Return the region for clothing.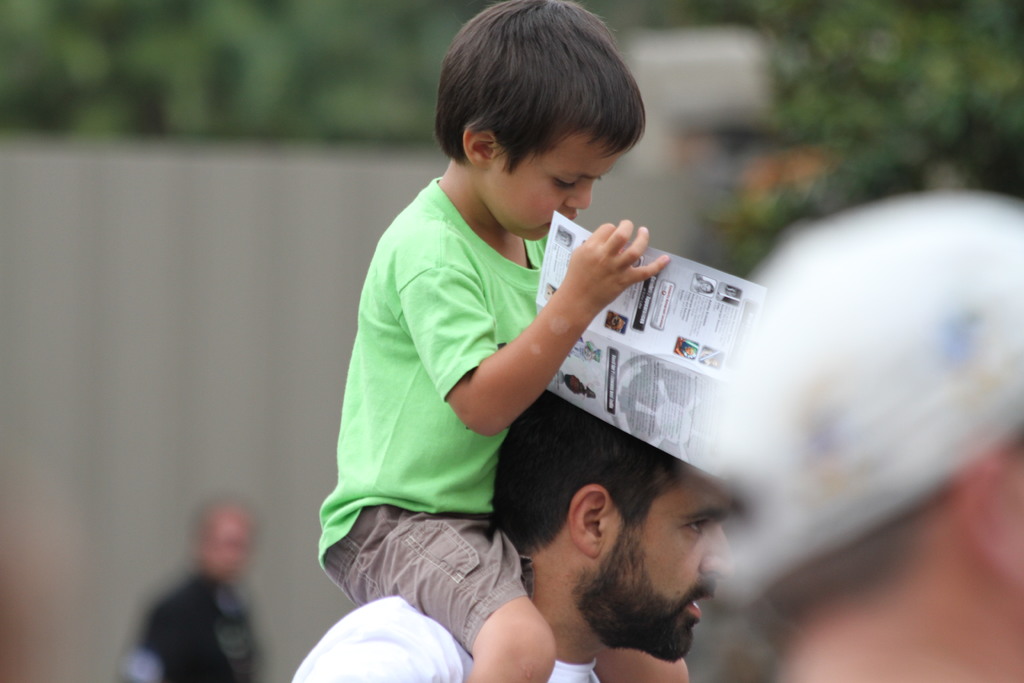
rect(334, 133, 646, 623).
